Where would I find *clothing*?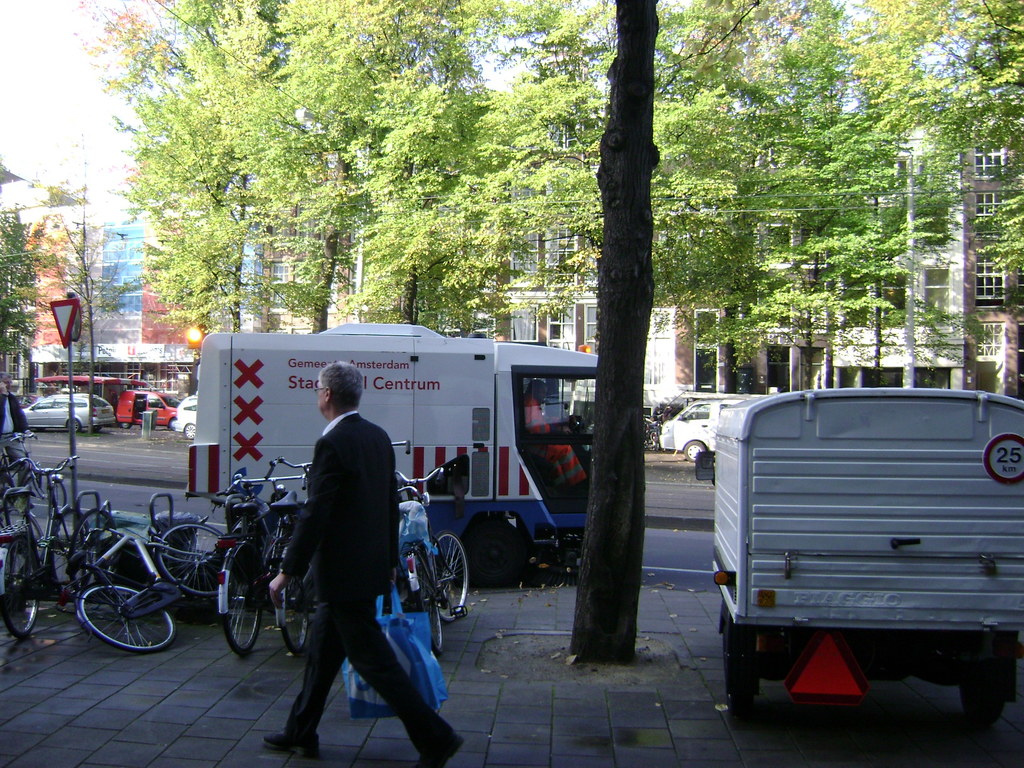
At 524 392 589 495.
